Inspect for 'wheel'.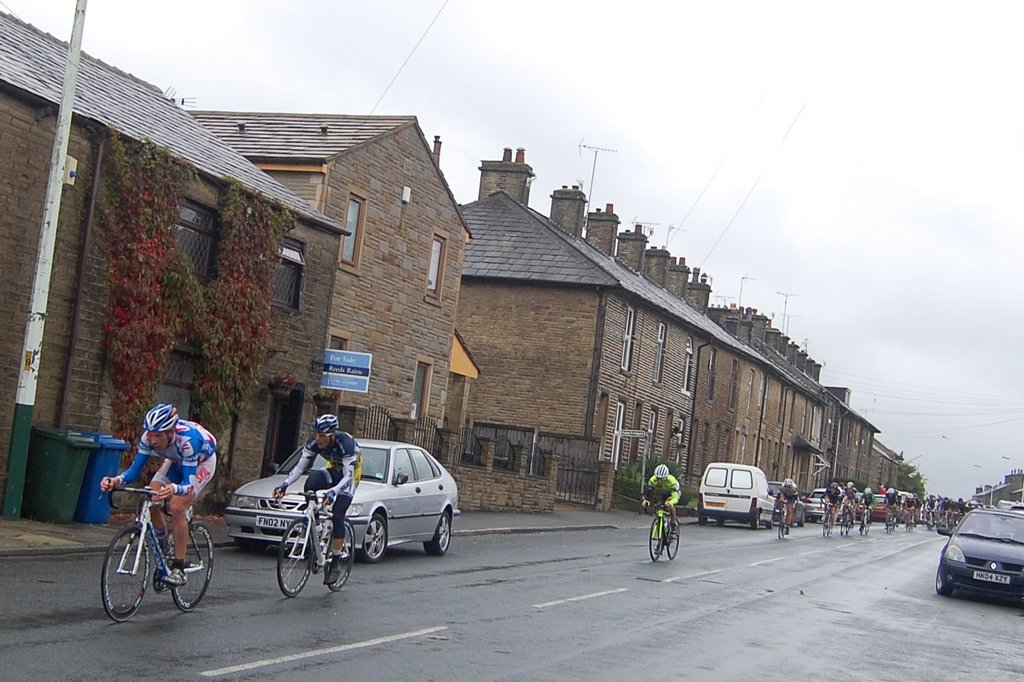
Inspection: Rect(274, 517, 338, 597).
